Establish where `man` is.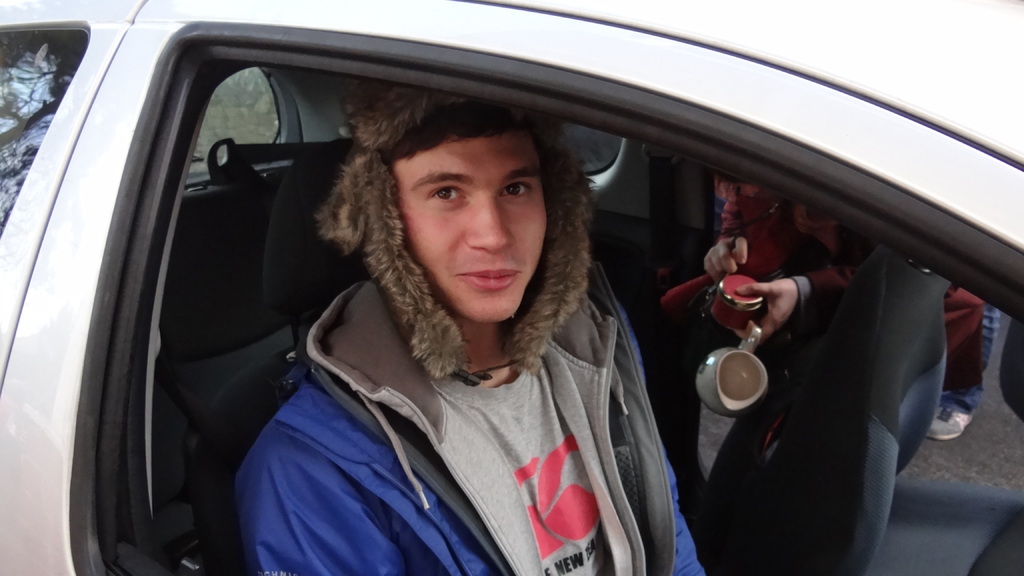
Established at {"left": 234, "top": 91, "right": 702, "bottom": 575}.
